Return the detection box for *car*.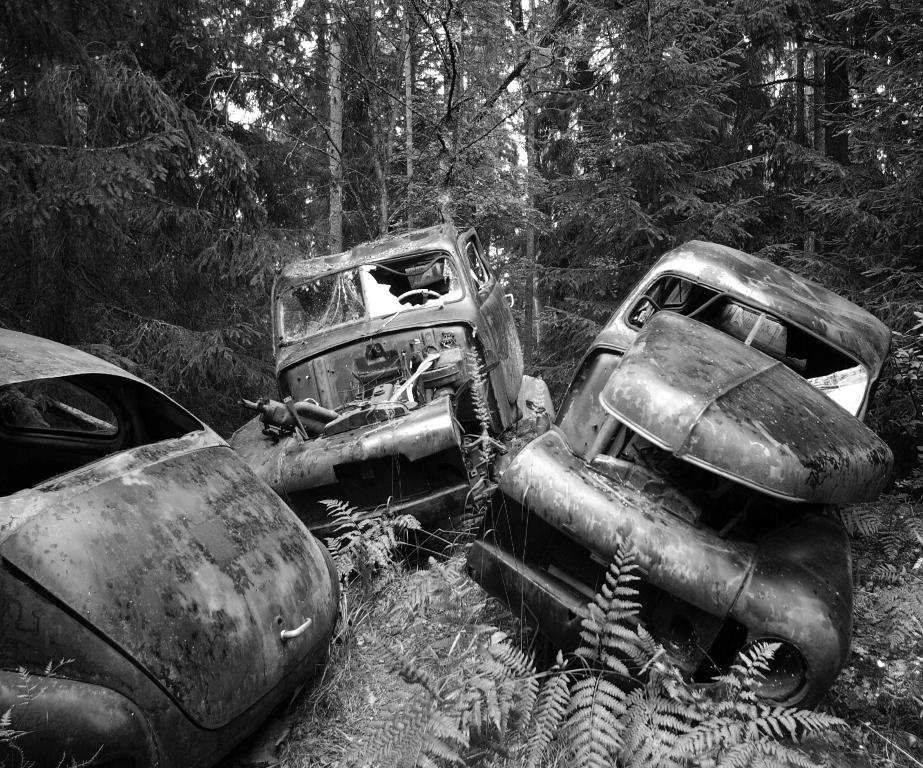
[left=547, top=237, right=901, bottom=427].
